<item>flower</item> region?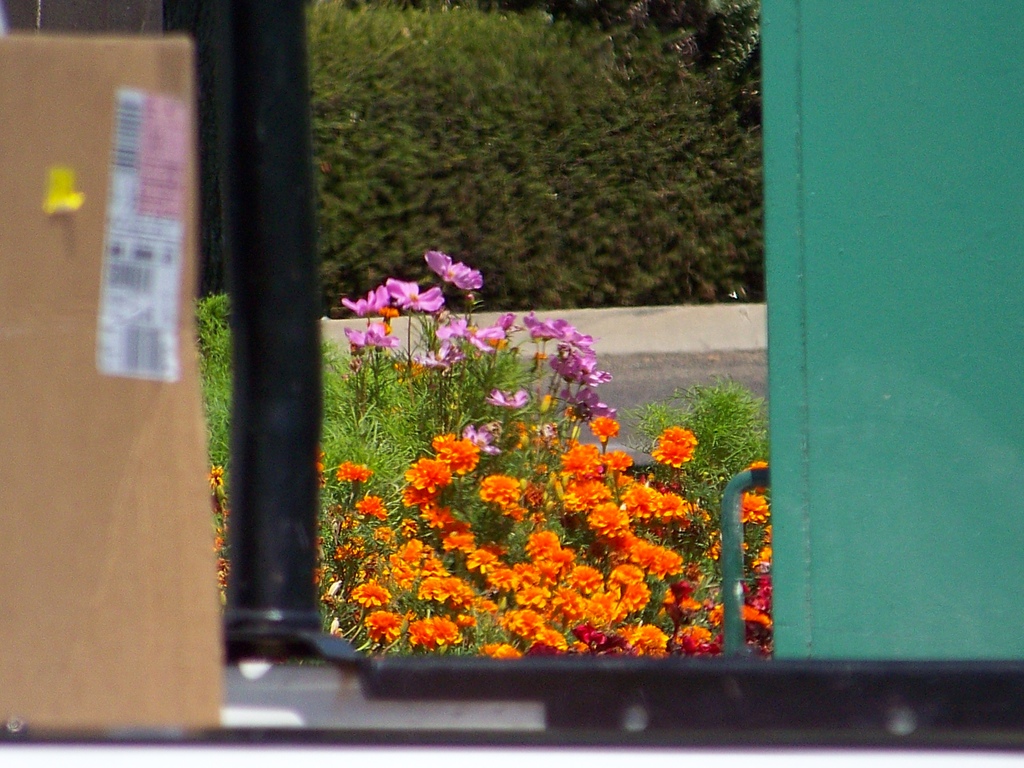
detection(455, 353, 467, 365)
